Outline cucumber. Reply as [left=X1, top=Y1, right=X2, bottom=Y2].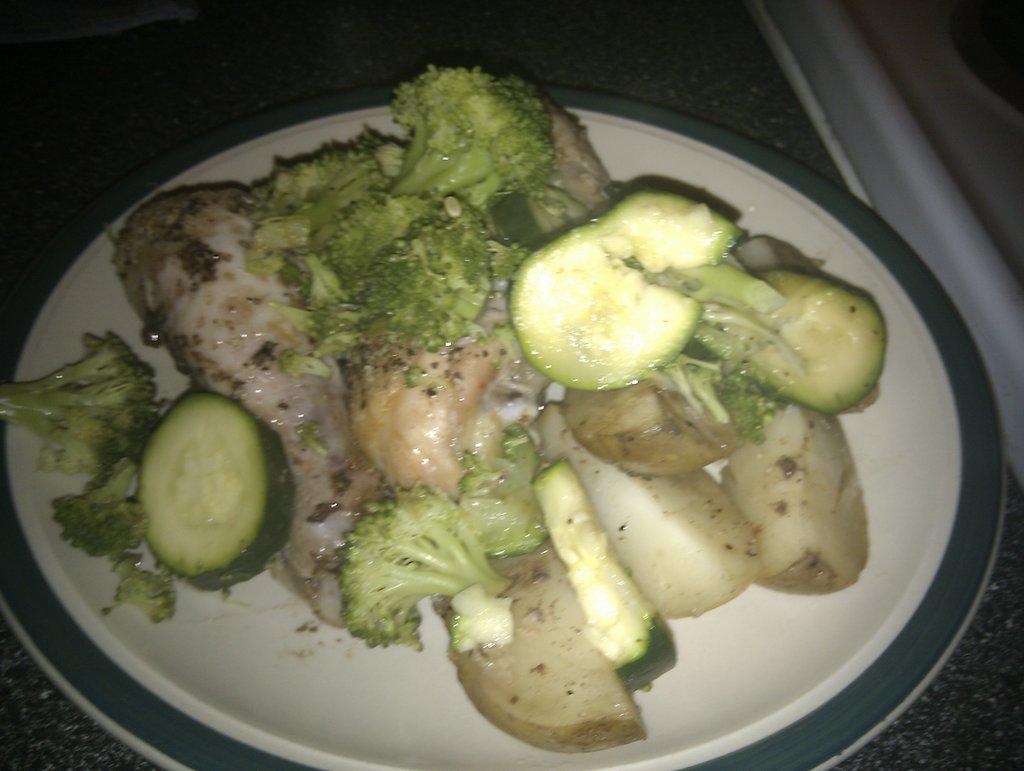
[left=513, top=196, right=738, bottom=405].
